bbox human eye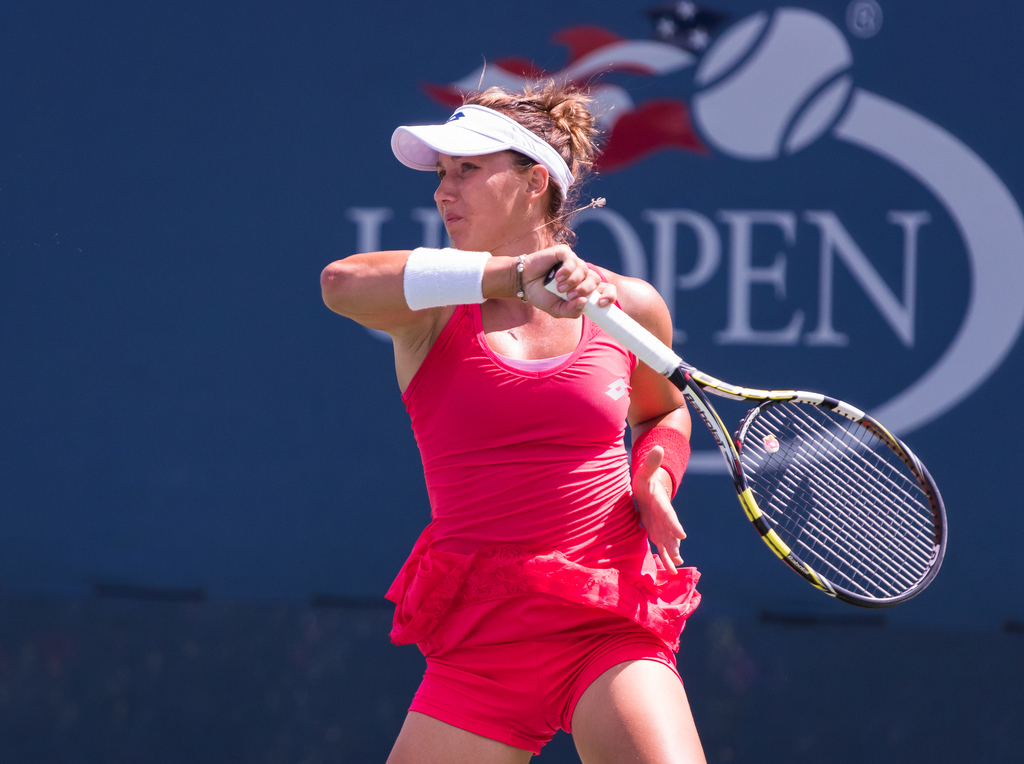
{"x1": 461, "y1": 159, "x2": 486, "y2": 172}
